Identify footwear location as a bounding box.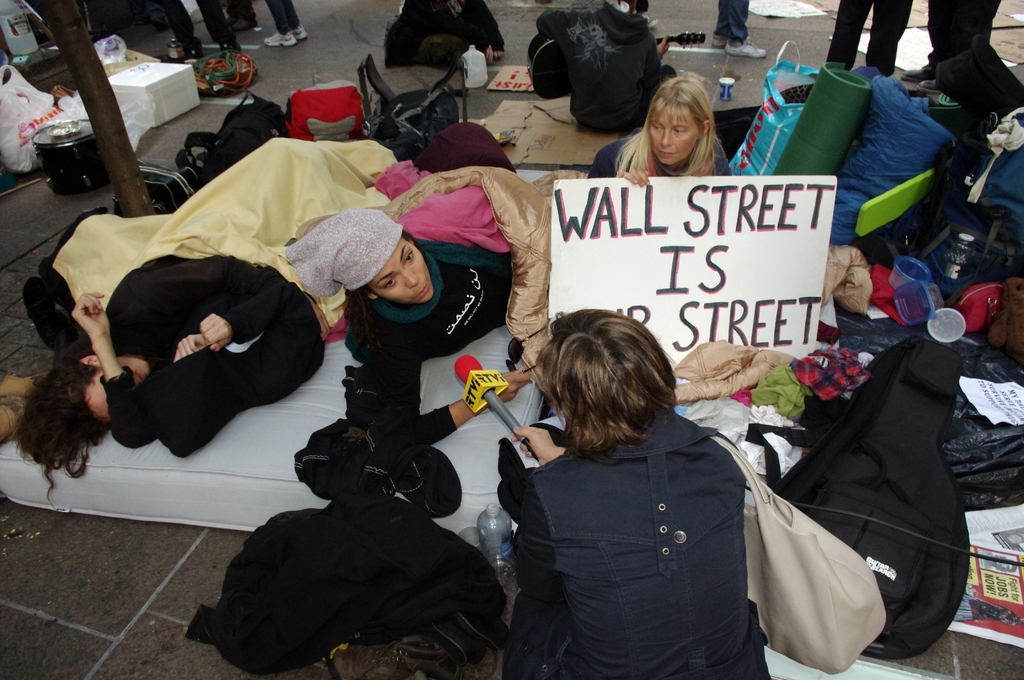
box(714, 31, 724, 48).
